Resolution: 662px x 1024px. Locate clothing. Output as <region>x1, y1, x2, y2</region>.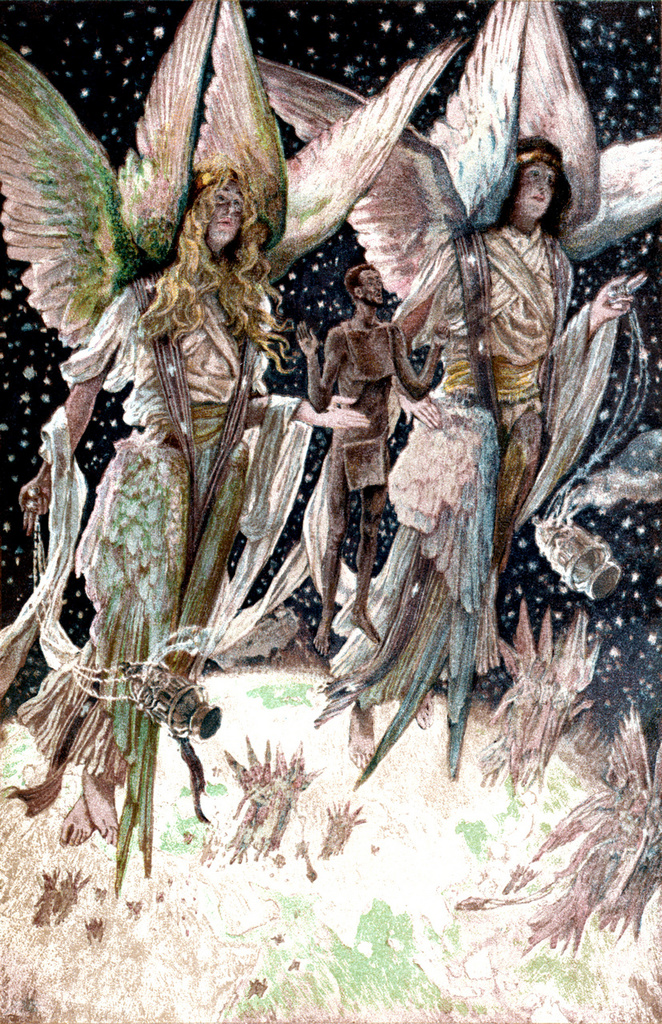
<region>306, 227, 619, 790</region>.
